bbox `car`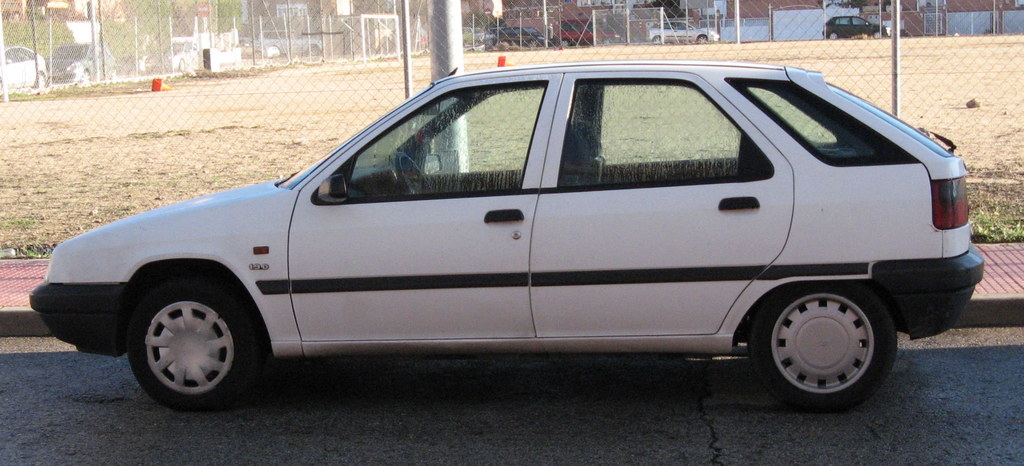
{"left": 463, "top": 24, "right": 490, "bottom": 43}
